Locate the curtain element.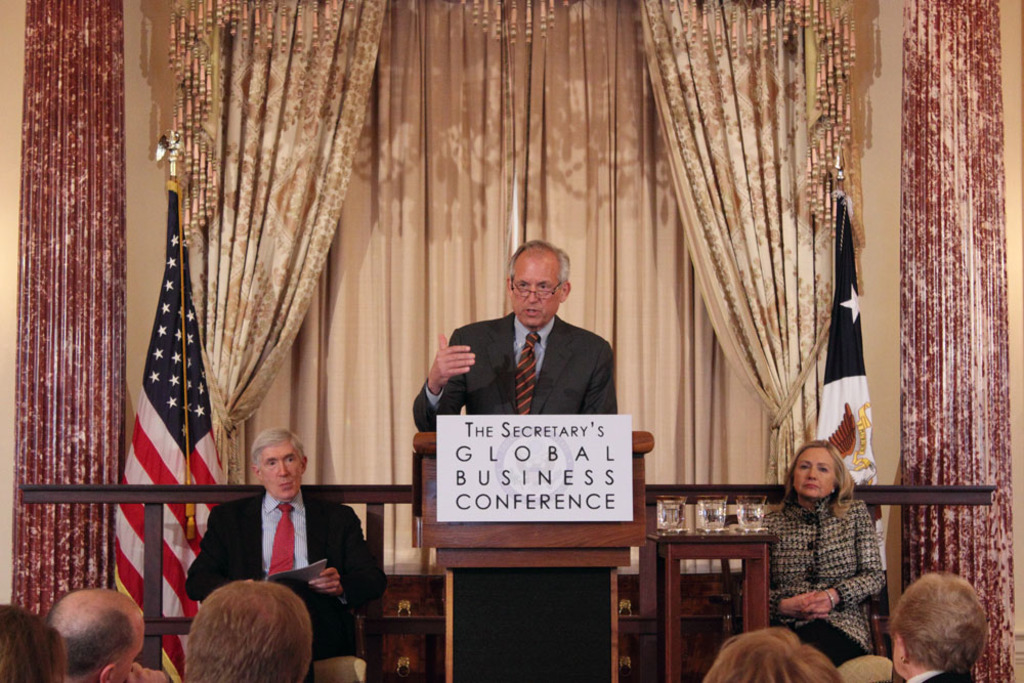
Element bbox: (181,0,772,570).
